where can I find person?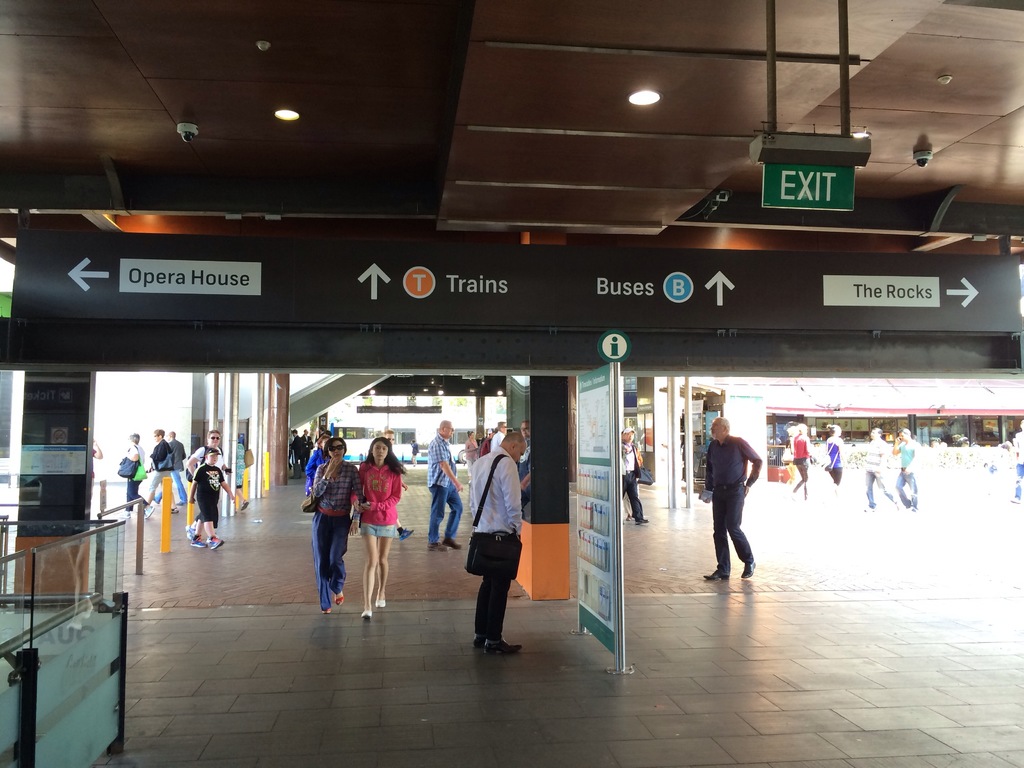
You can find it at BBox(700, 415, 756, 593).
